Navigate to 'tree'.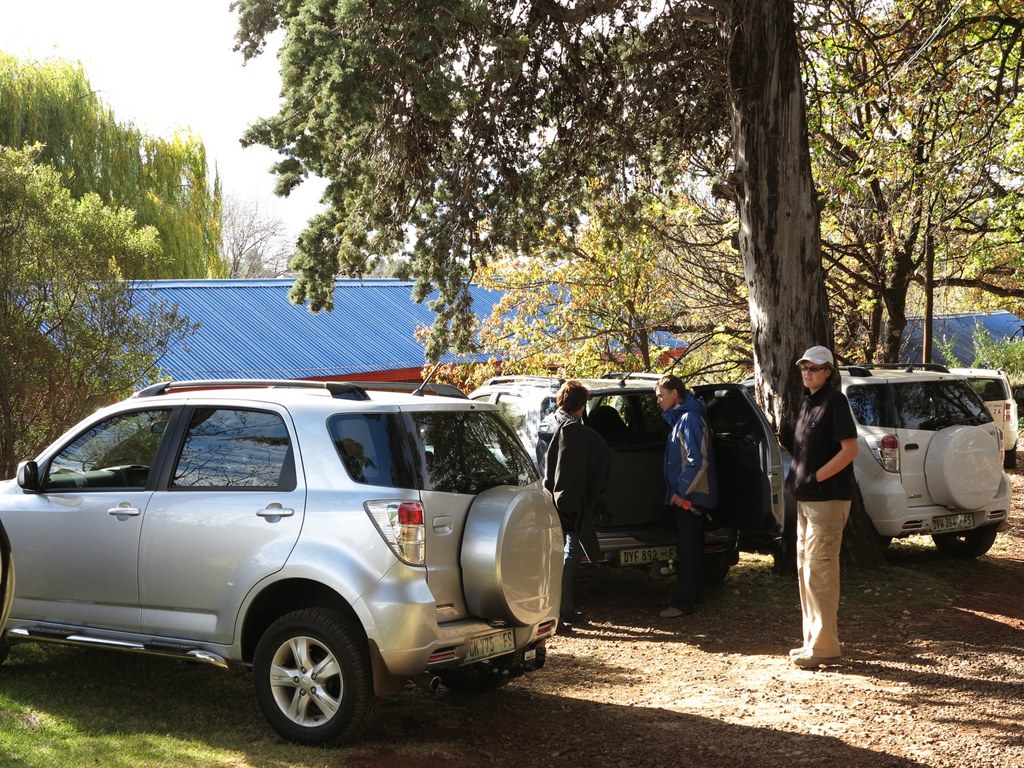
Navigation target: 0 47 255 276.
